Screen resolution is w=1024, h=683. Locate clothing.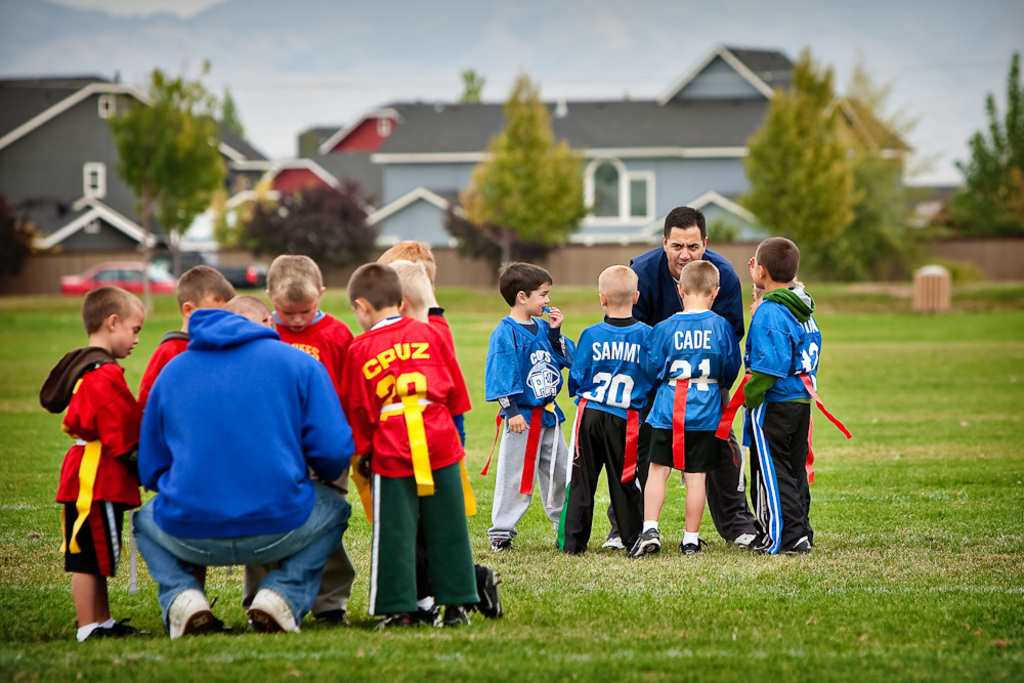
locate(733, 276, 820, 553).
